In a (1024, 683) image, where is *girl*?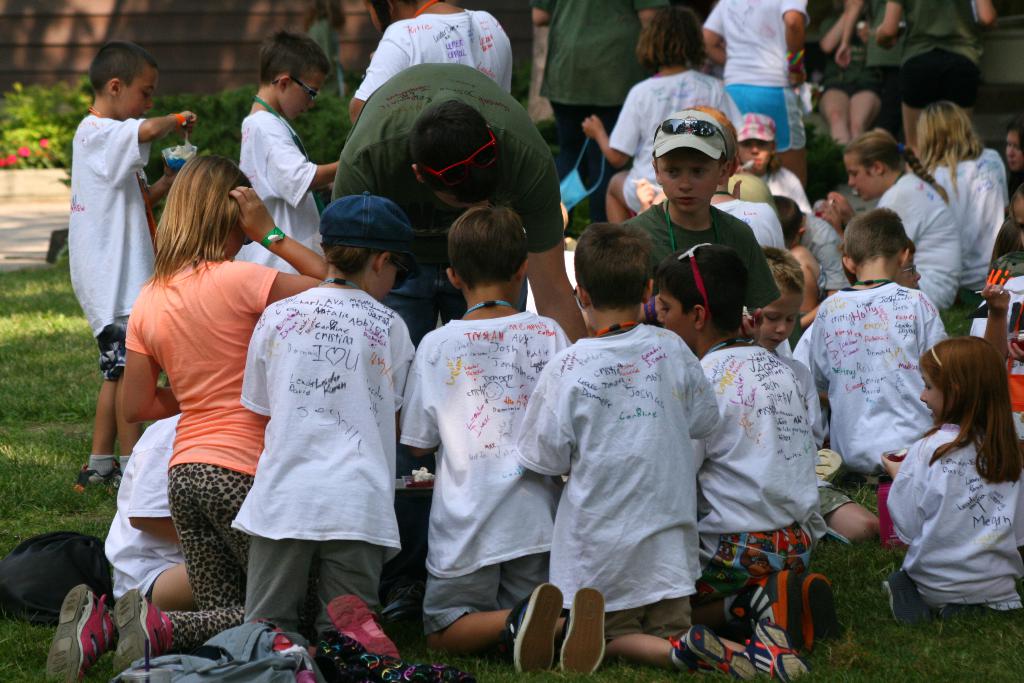
(x1=824, y1=134, x2=959, y2=308).
